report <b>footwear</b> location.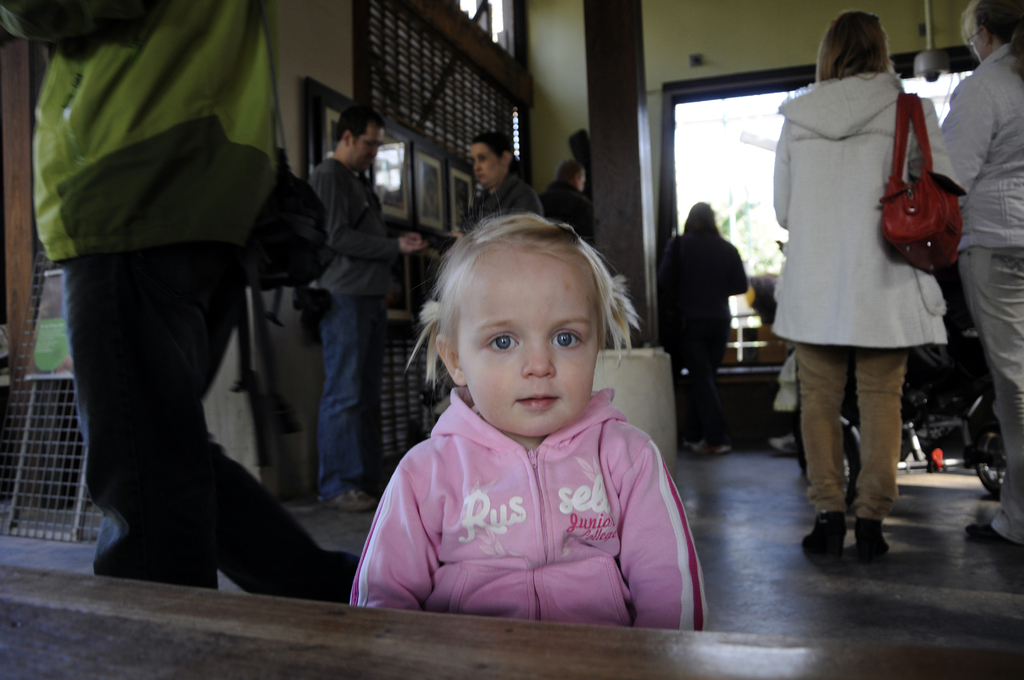
Report: locate(310, 482, 381, 519).
